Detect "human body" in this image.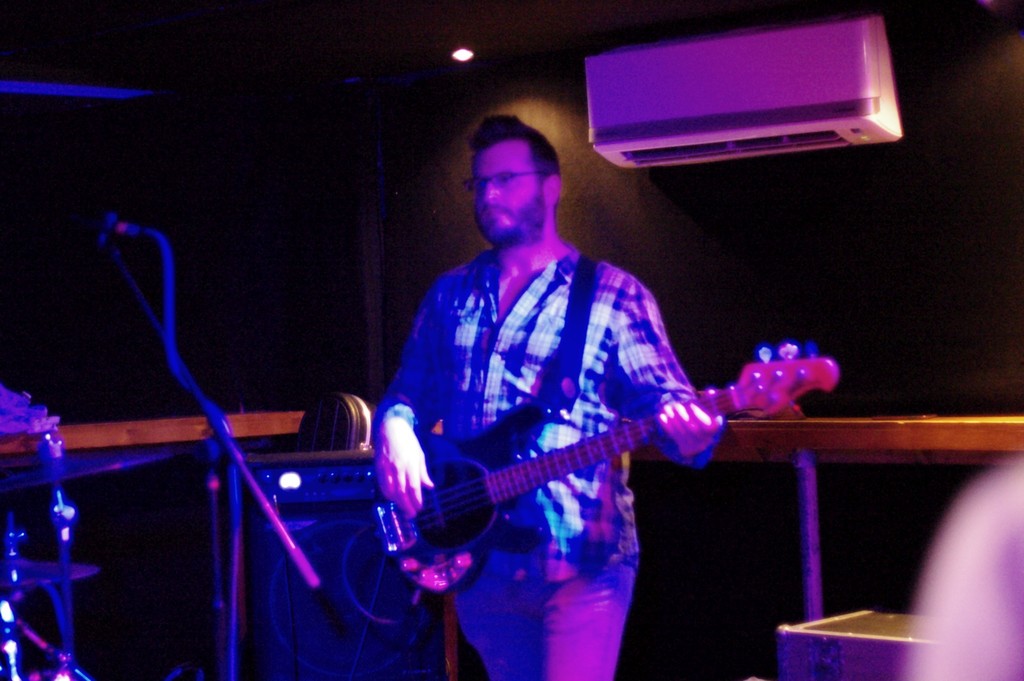
Detection: box=[354, 168, 696, 679].
